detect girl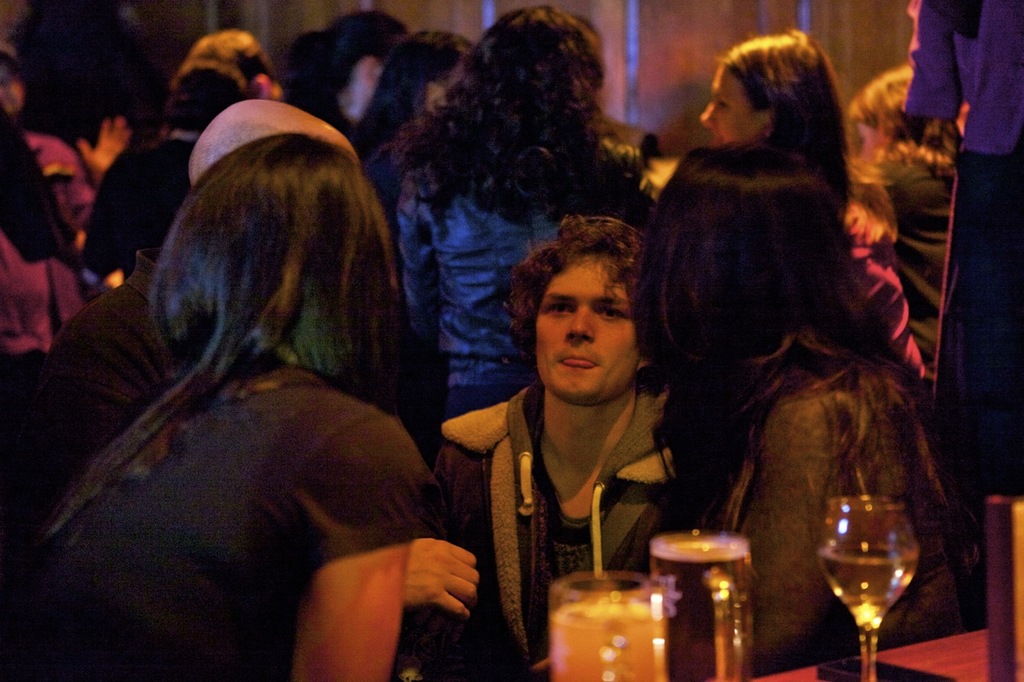
<bbox>0, 134, 422, 681</bbox>
